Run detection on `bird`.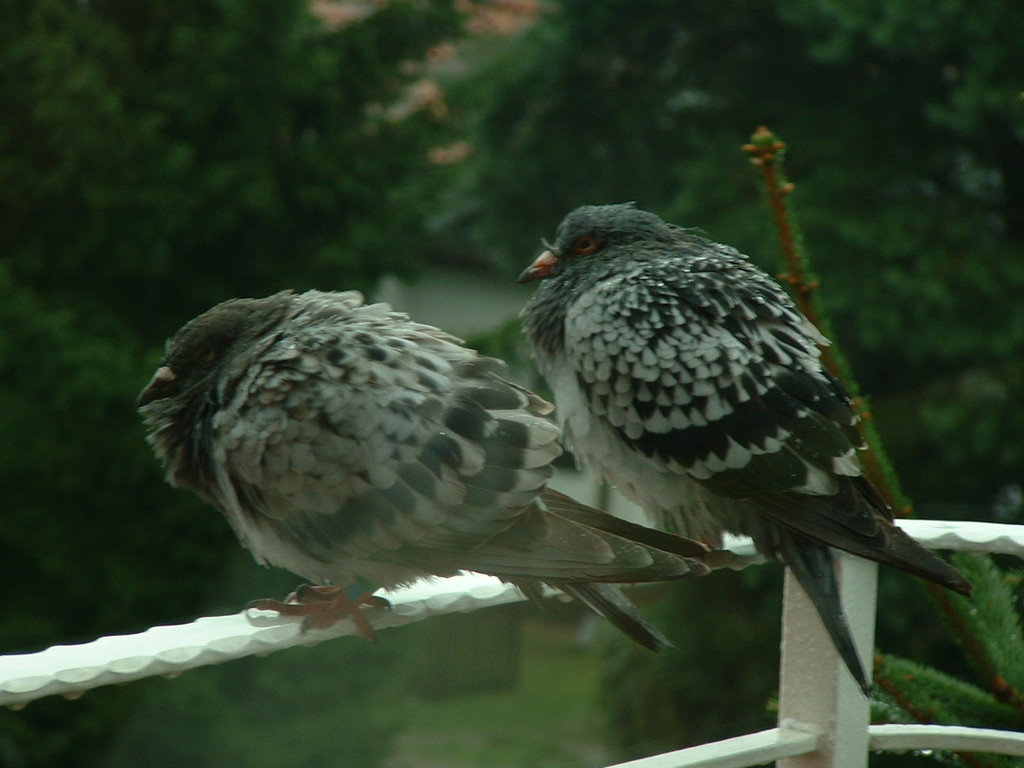
Result: [x1=131, y1=284, x2=746, y2=656].
